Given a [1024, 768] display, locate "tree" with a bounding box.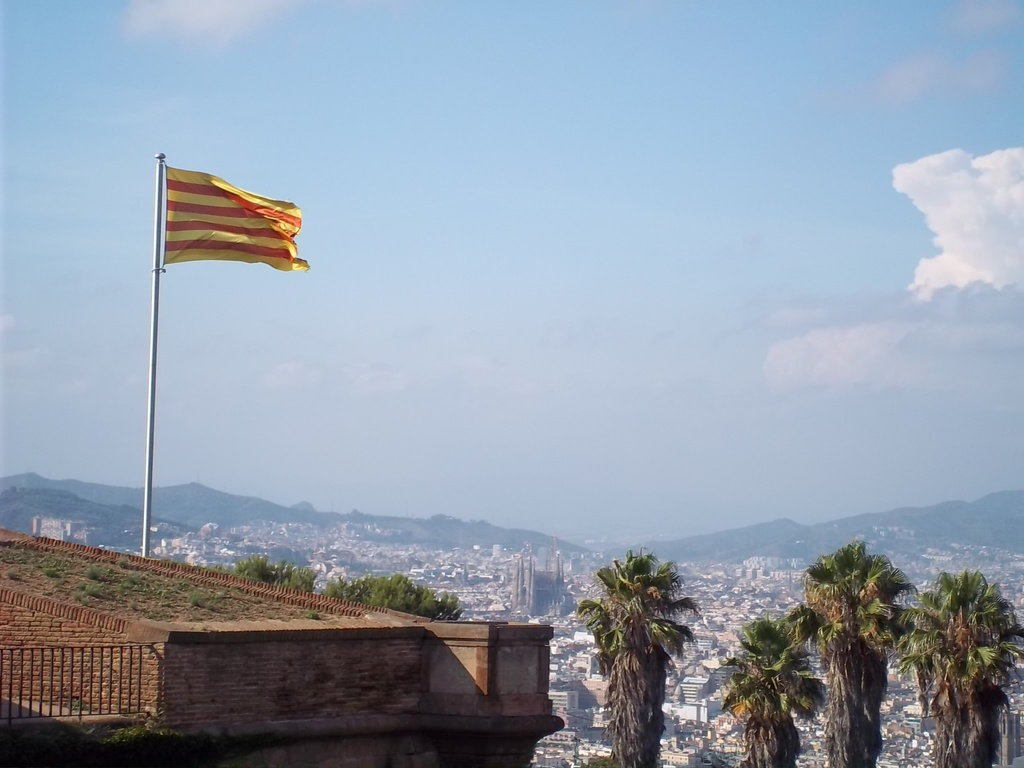
Located: 575,534,713,748.
